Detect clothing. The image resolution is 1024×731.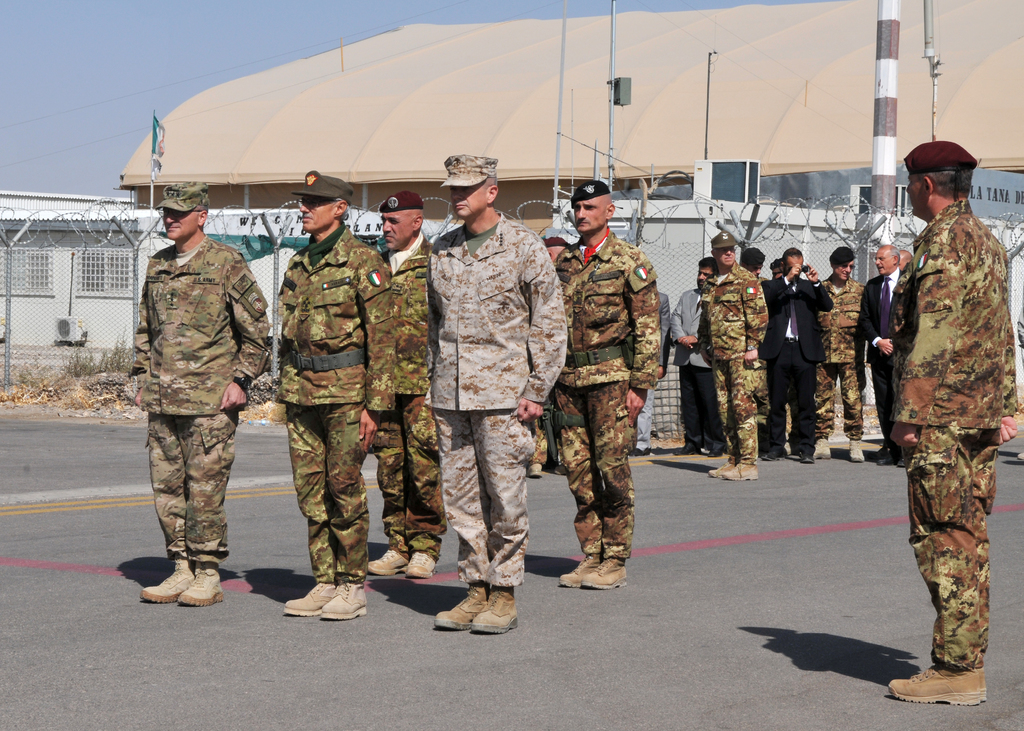
<box>275,226,397,587</box>.
